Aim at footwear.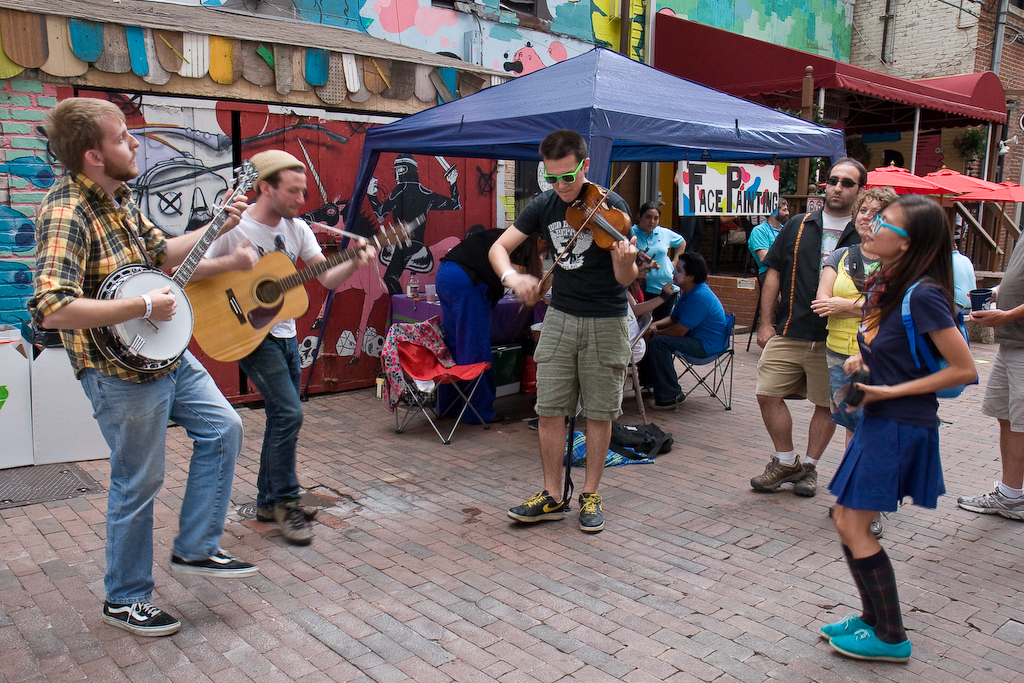
Aimed at 169,549,267,576.
